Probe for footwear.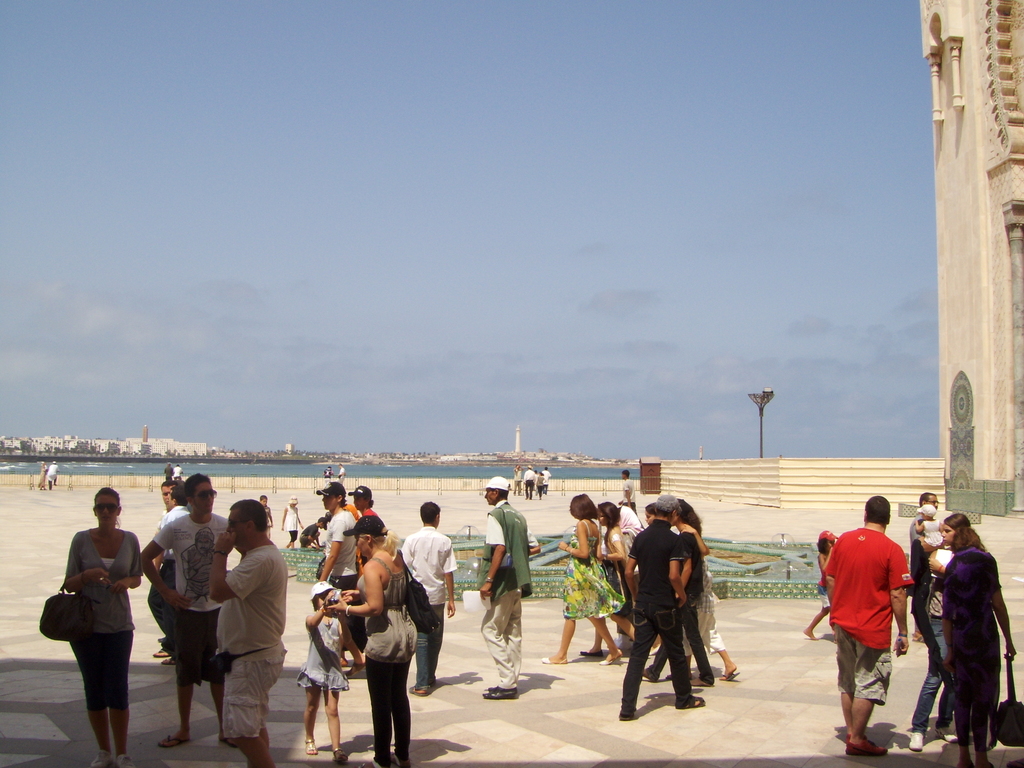
Probe result: locate(676, 694, 706, 709).
